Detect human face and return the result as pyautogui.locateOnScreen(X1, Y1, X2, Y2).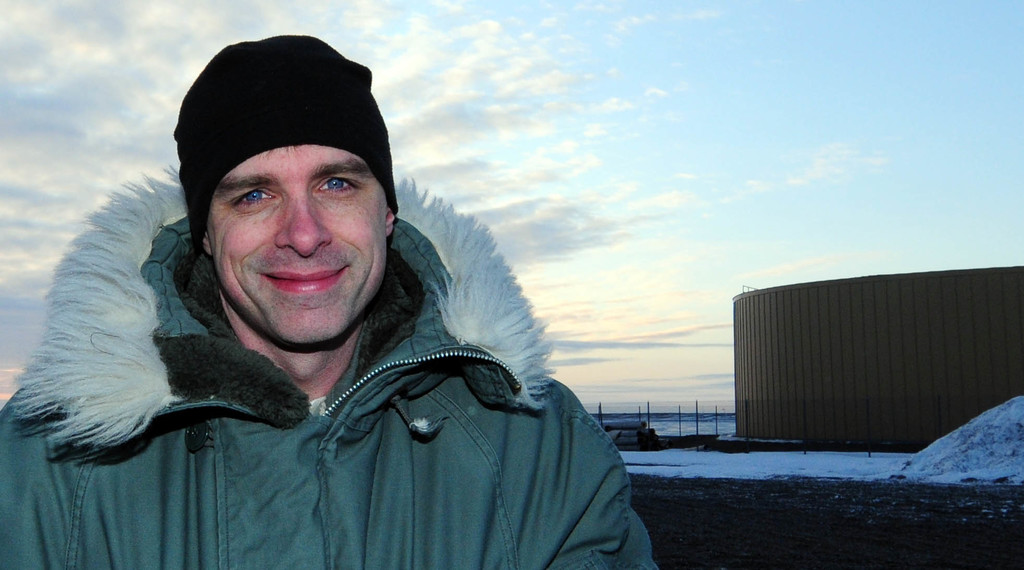
pyautogui.locateOnScreen(206, 141, 390, 344).
